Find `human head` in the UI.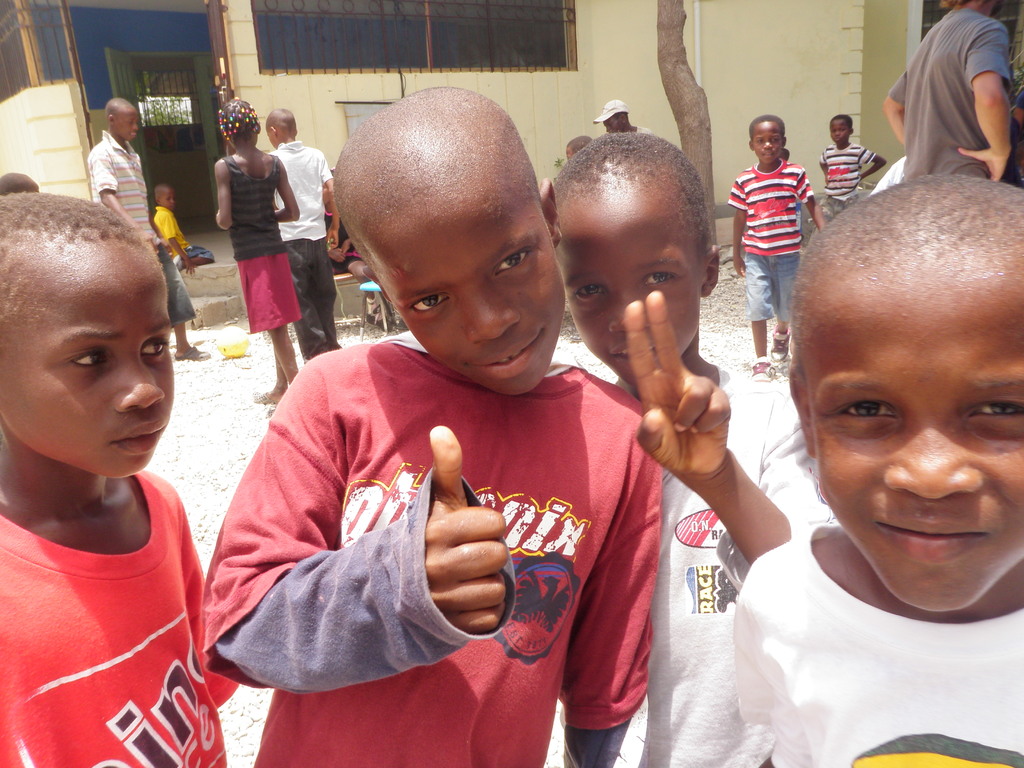
UI element at {"x1": 0, "y1": 189, "x2": 175, "y2": 481}.
